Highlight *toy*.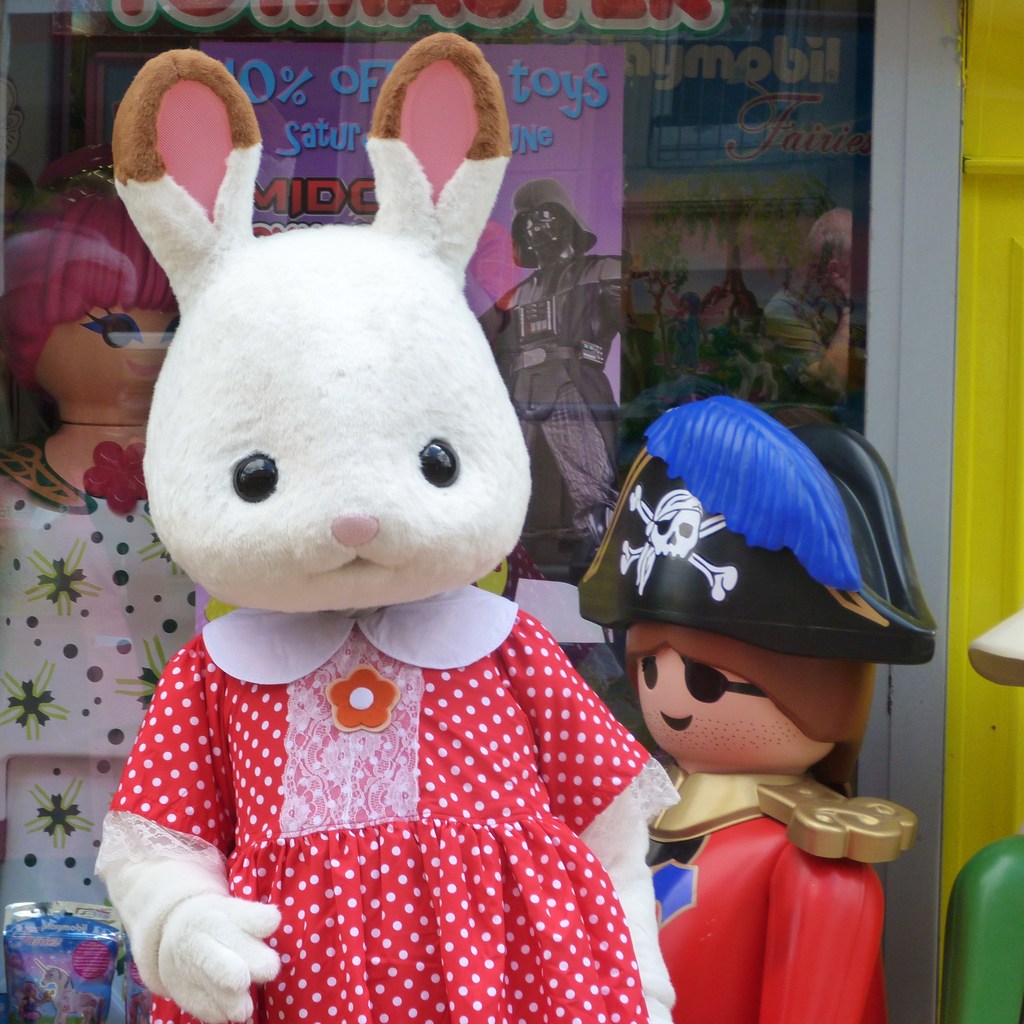
Highlighted region: <bbox>568, 388, 943, 1023</bbox>.
